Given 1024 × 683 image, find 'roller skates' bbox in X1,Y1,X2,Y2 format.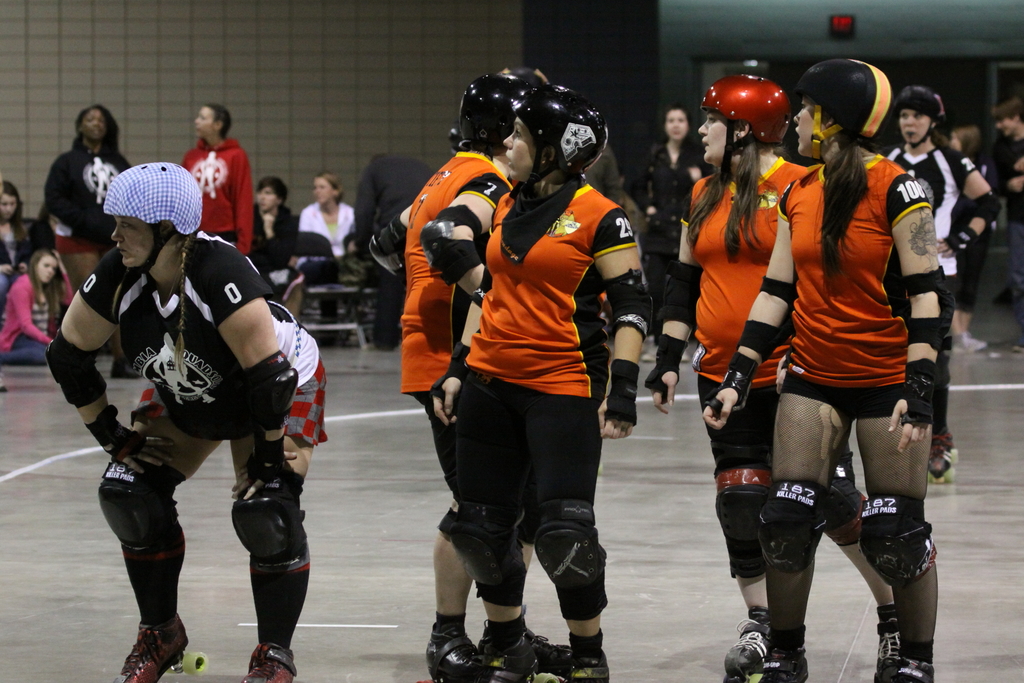
118,610,209,682.
